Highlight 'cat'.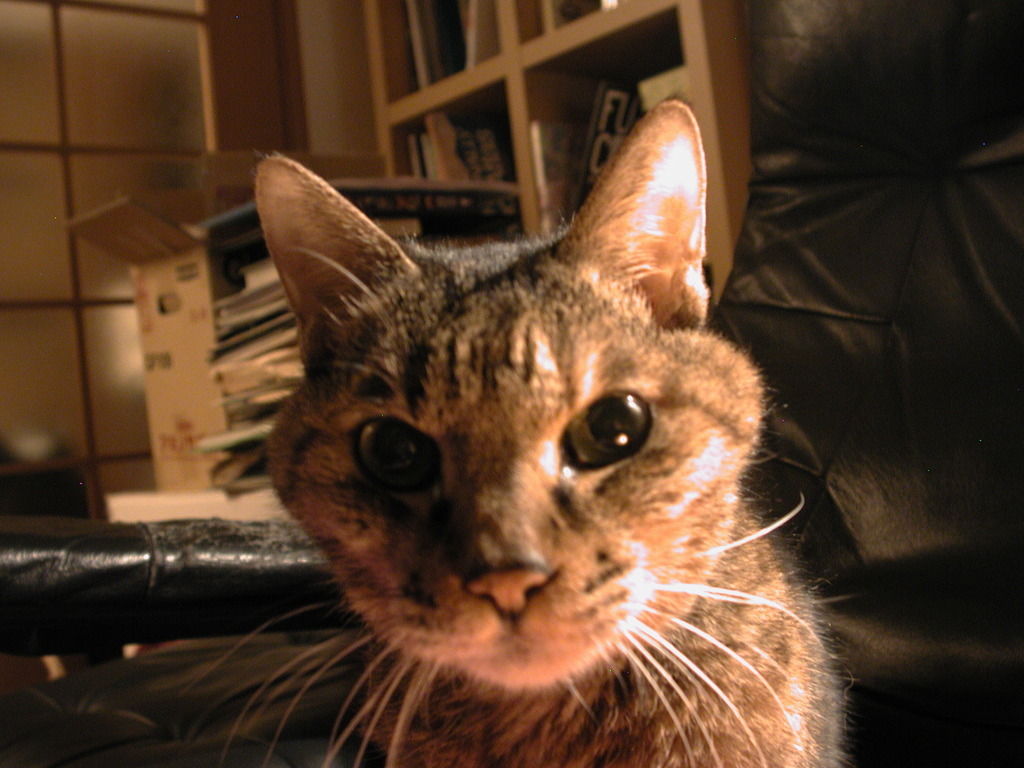
Highlighted region: 171, 92, 852, 767.
